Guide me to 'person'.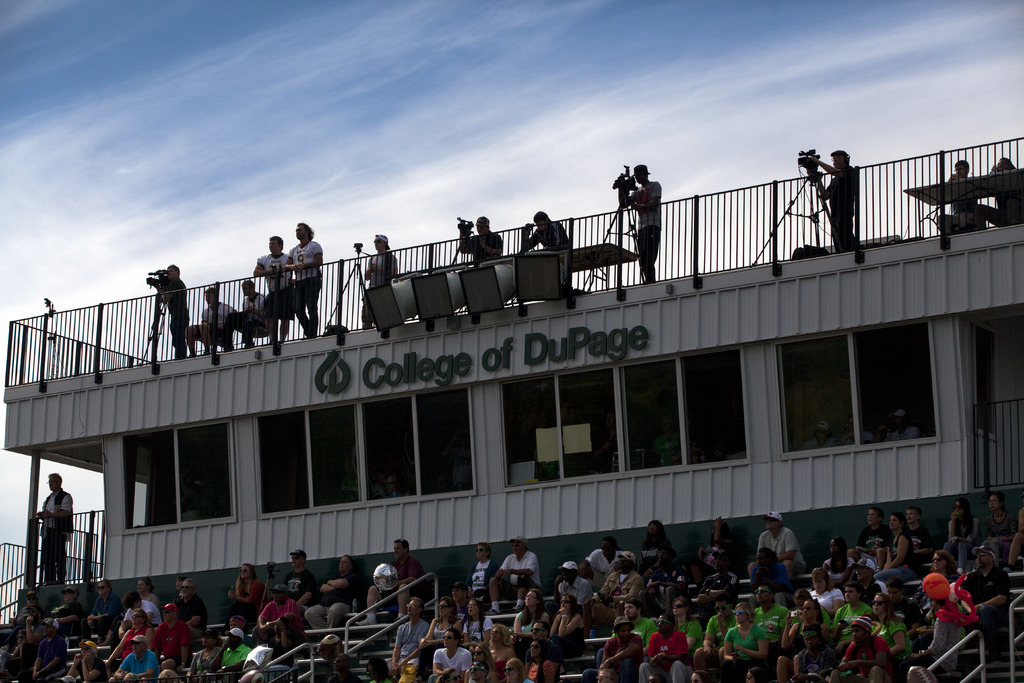
Guidance: 252:234:298:338.
